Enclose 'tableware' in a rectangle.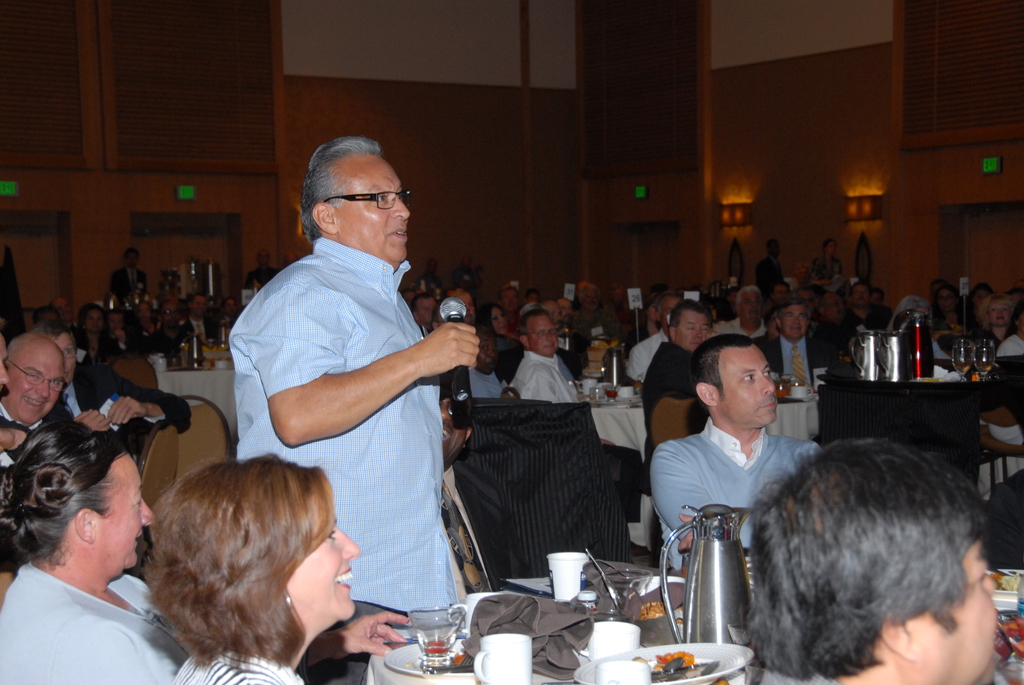
544/546/590/603.
